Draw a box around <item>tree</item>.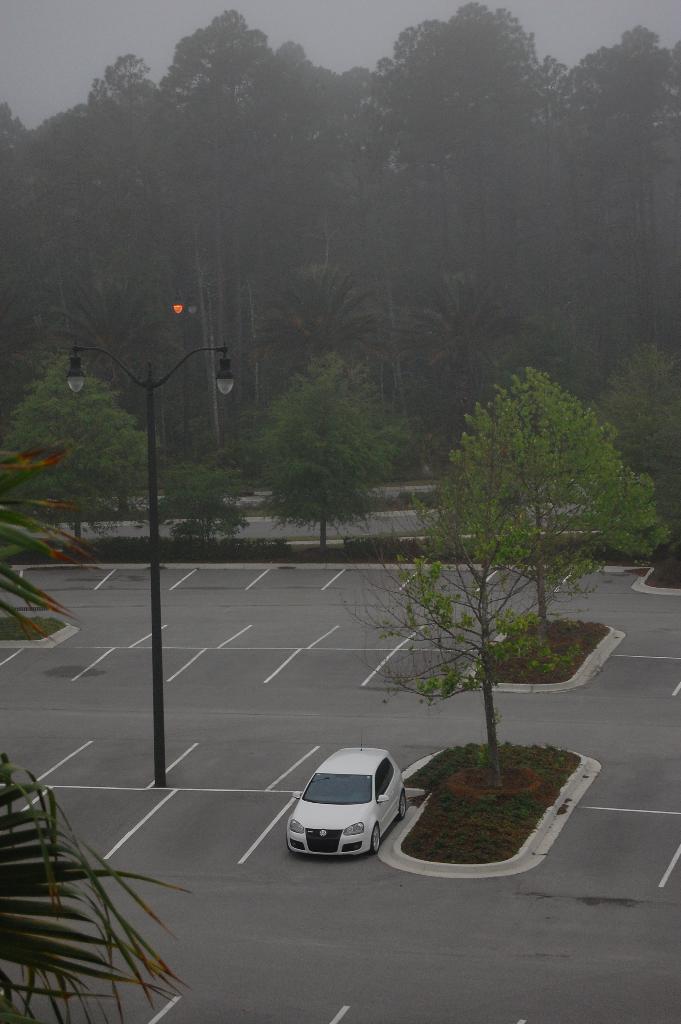
bbox=[272, 256, 389, 382].
